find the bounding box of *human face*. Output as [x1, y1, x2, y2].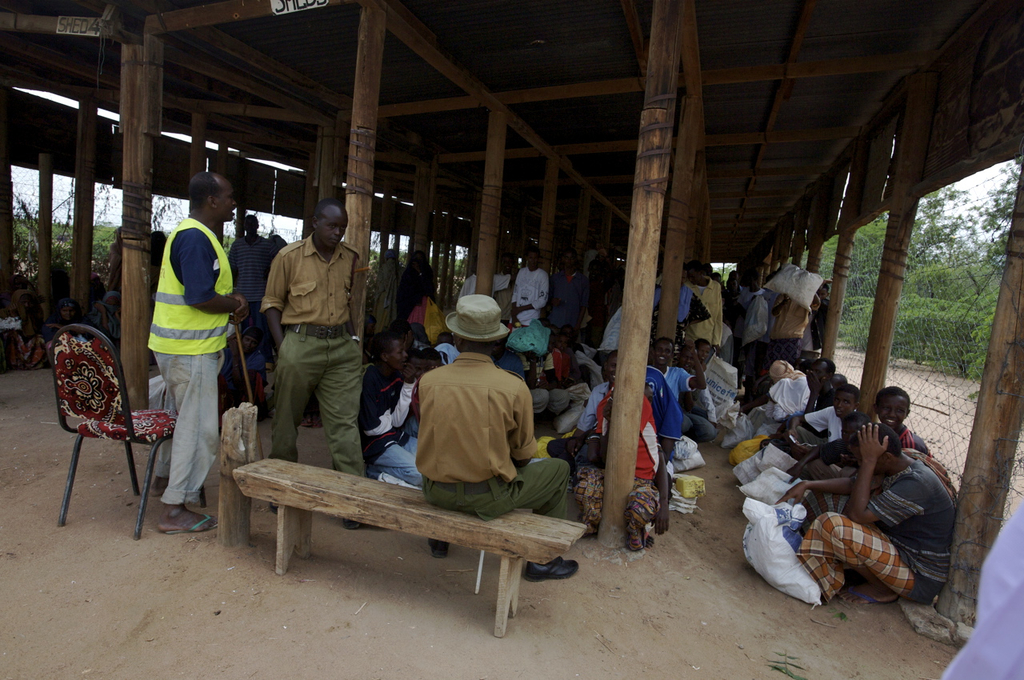
[871, 388, 910, 426].
